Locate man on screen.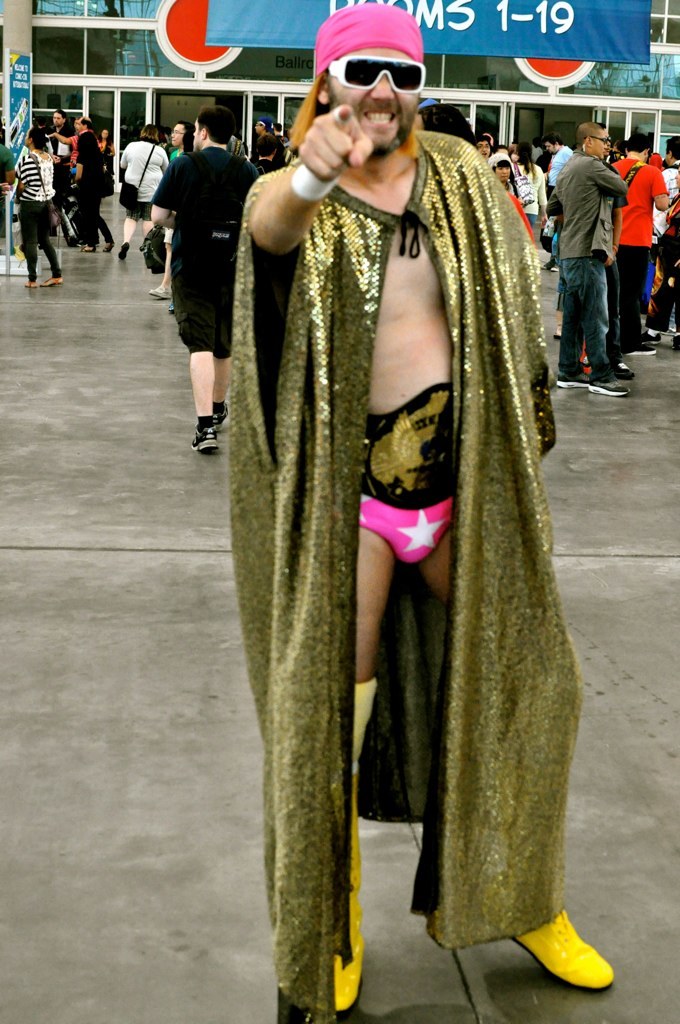
On screen at (x1=558, y1=121, x2=632, y2=398).
